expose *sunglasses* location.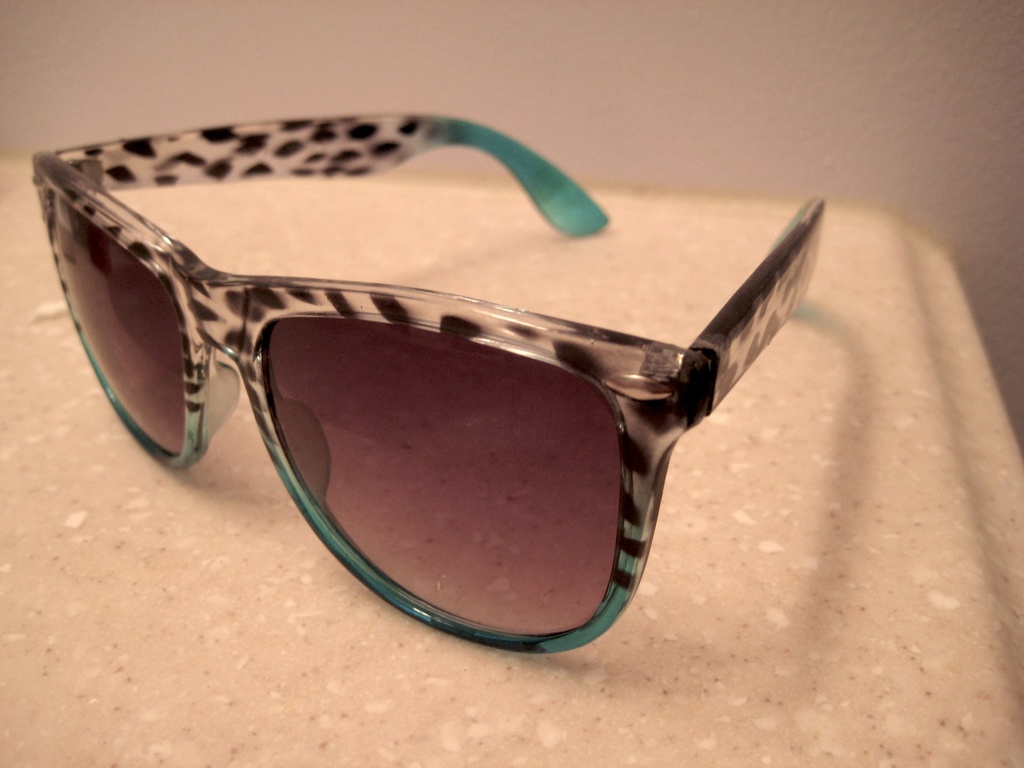
Exposed at [29, 119, 826, 656].
